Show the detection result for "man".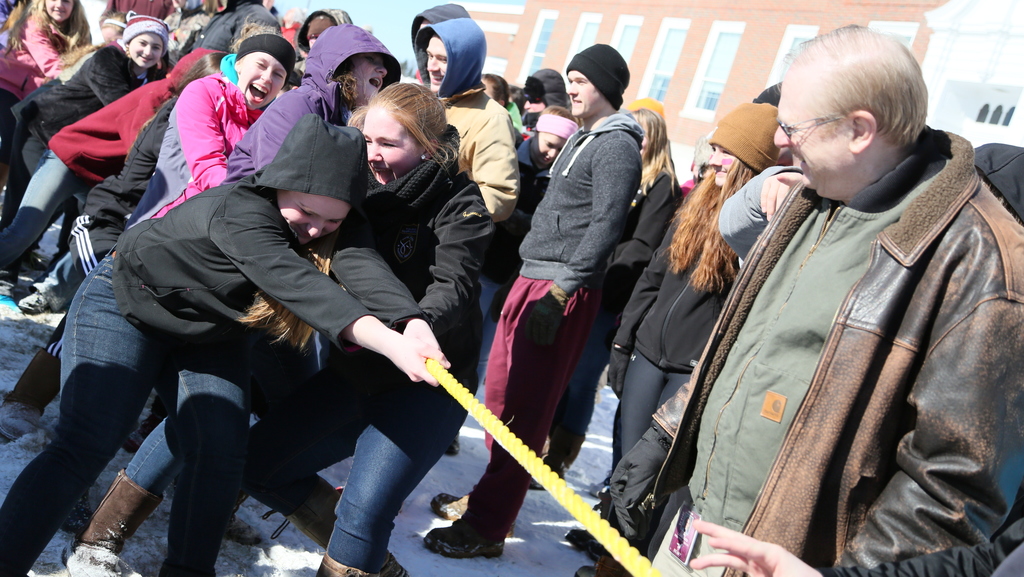
bbox(424, 42, 645, 556).
